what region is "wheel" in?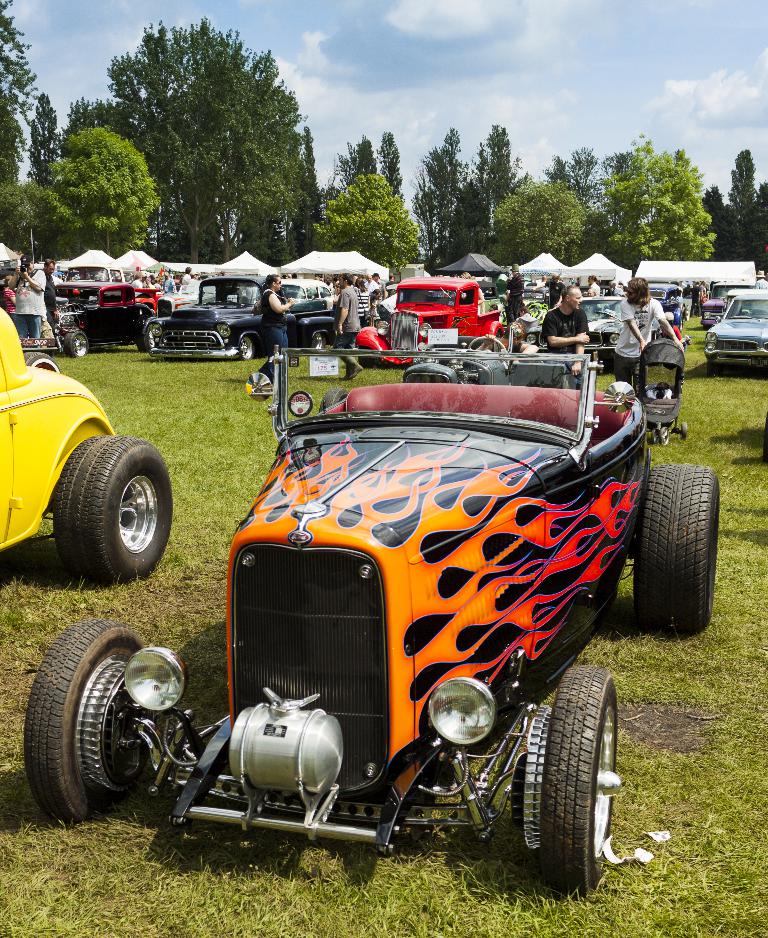
25:613:149:813.
